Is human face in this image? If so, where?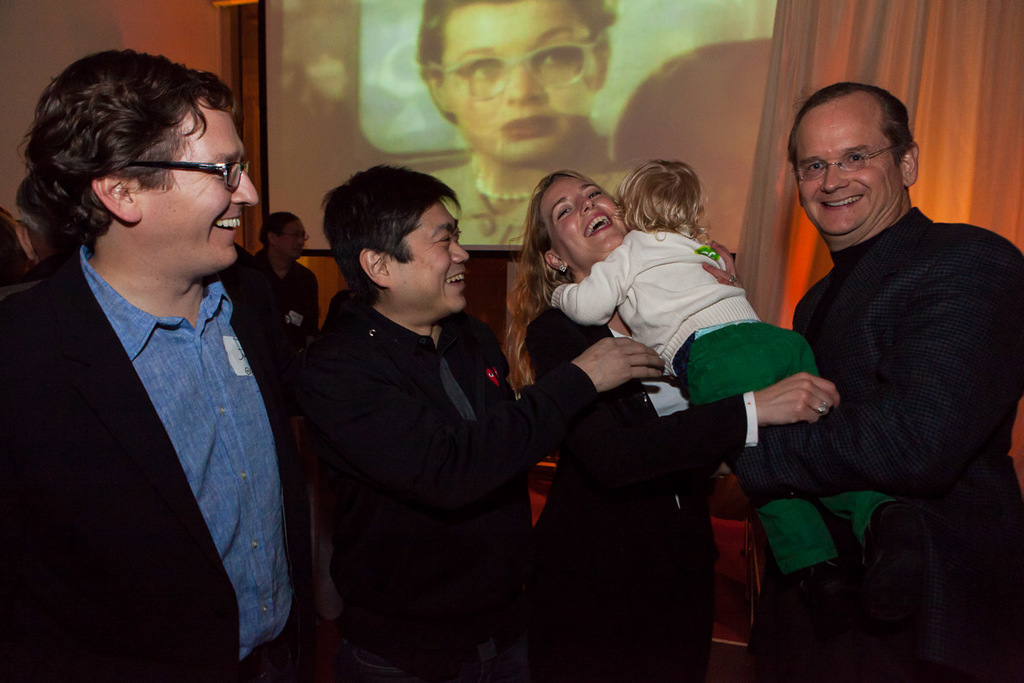
Yes, at 449 0 598 166.
